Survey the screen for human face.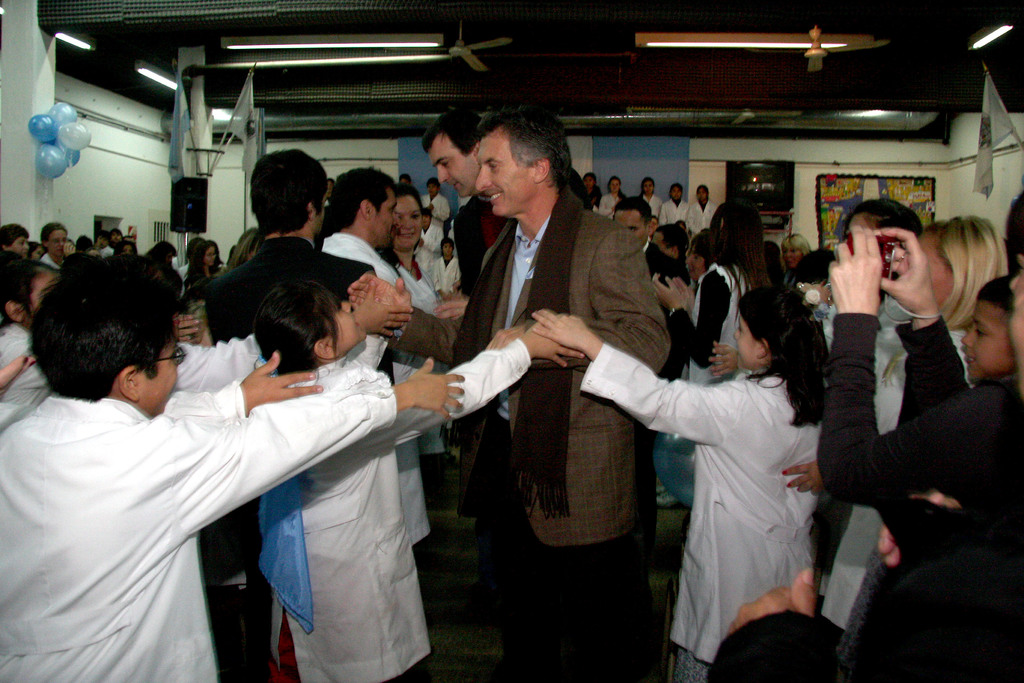
Survey found: (428,128,480,198).
